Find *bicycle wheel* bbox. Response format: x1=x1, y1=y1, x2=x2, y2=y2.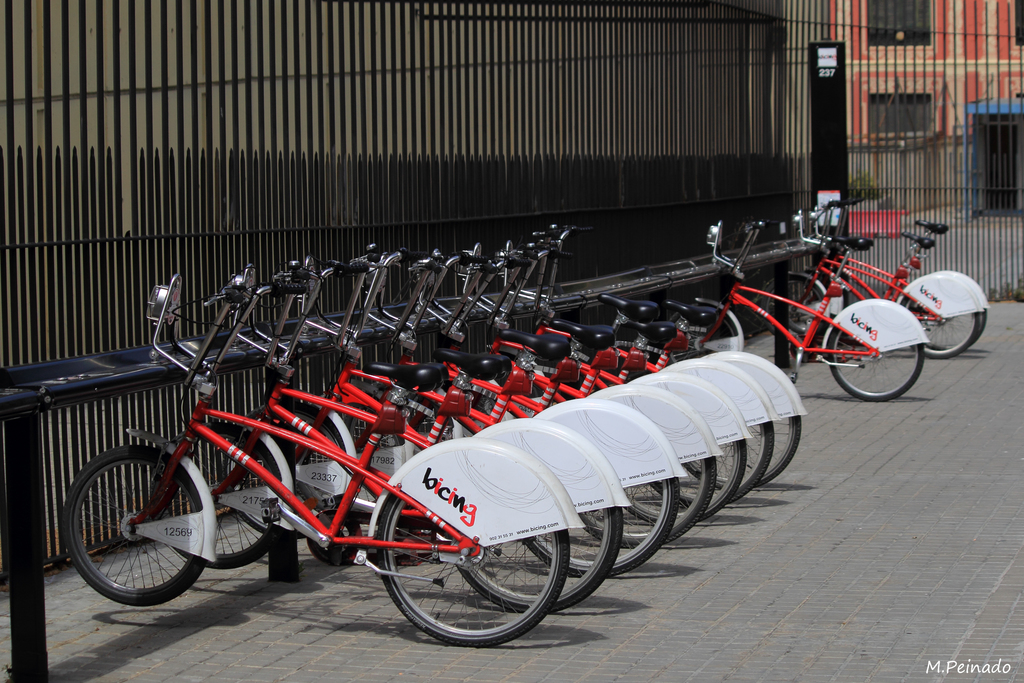
x1=914, y1=308, x2=984, y2=352.
